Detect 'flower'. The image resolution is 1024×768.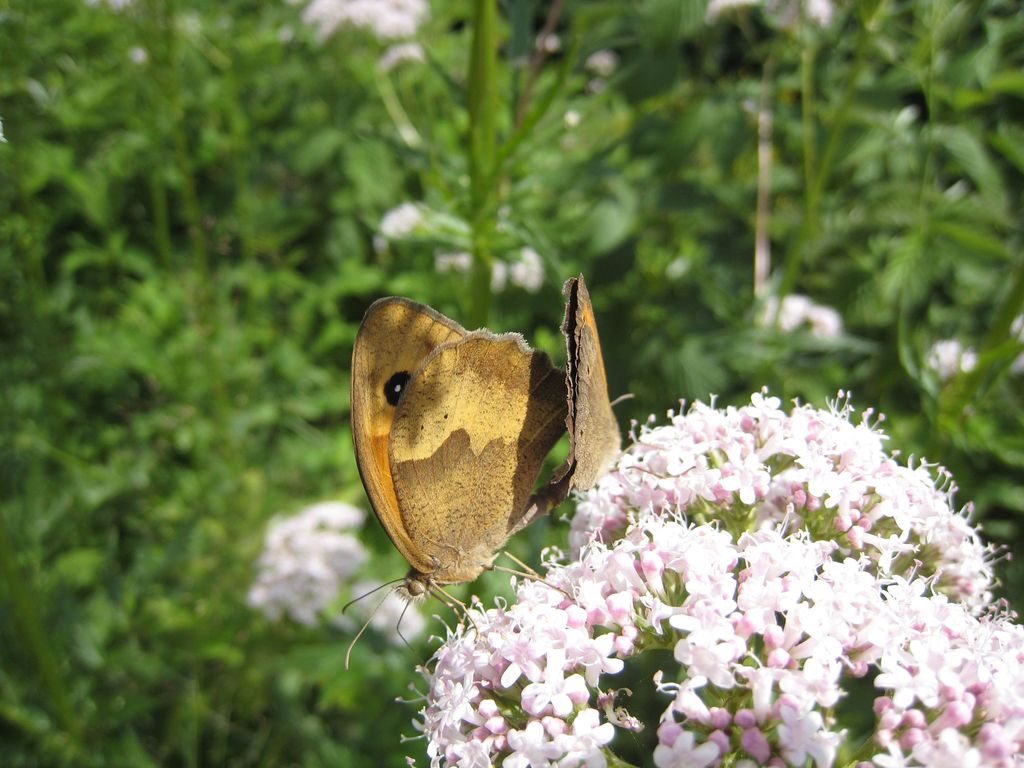
[left=712, top=0, right=838, bottom=24].
